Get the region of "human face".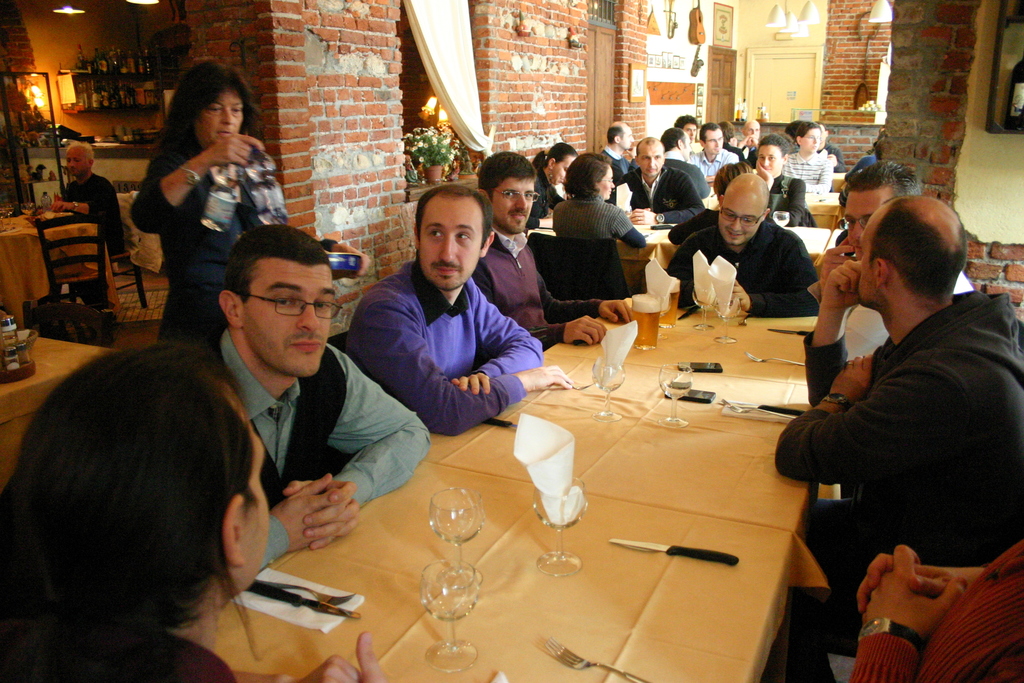
{"left": 705, "top": 129, "right": 725, "bottom": 155}.
